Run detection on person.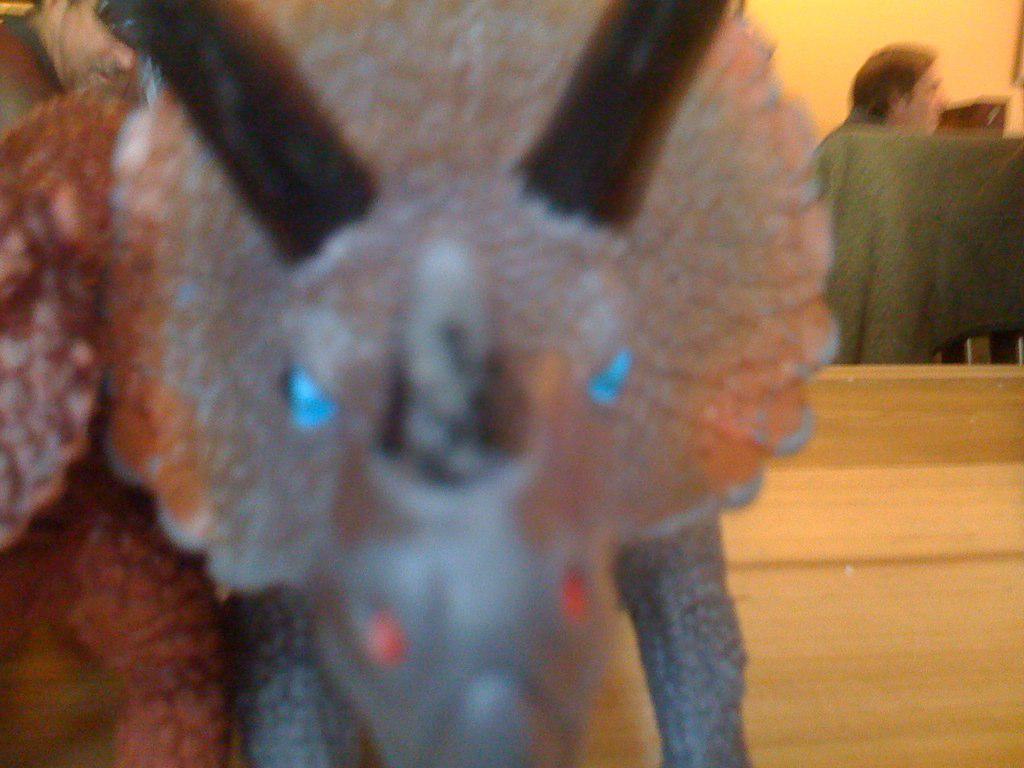
Result: {"left": 820, "top": 42, "right": 946, "bottom": 134}.
